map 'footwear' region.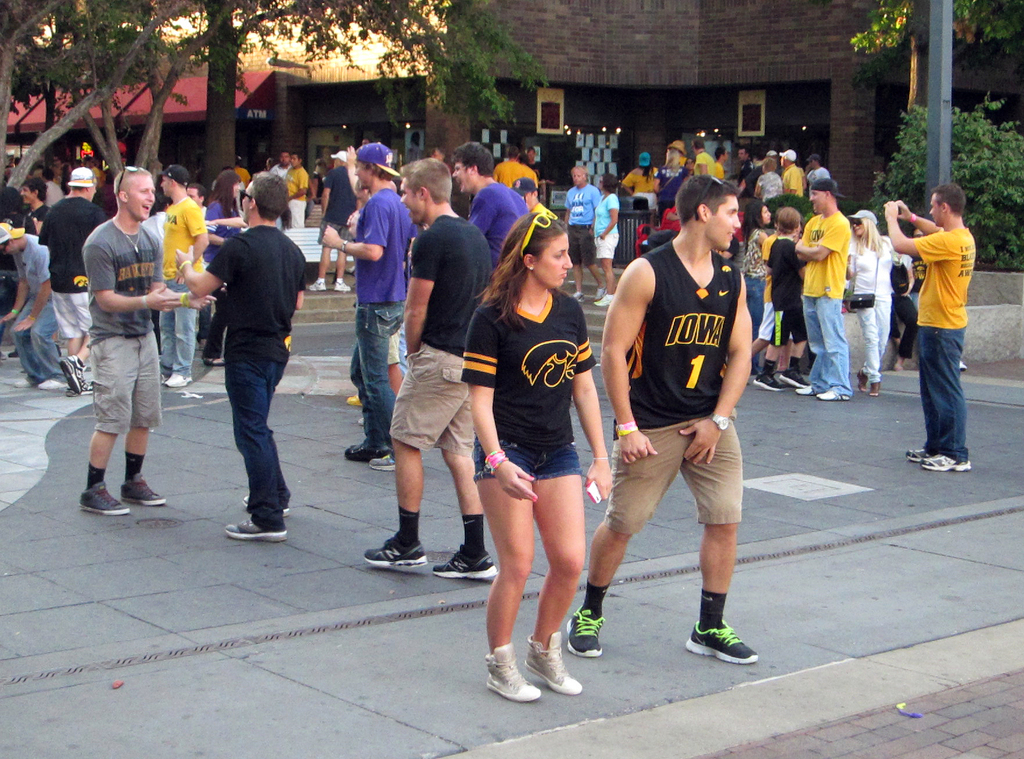
Mapped to <box>223,513,294,539</box>.
